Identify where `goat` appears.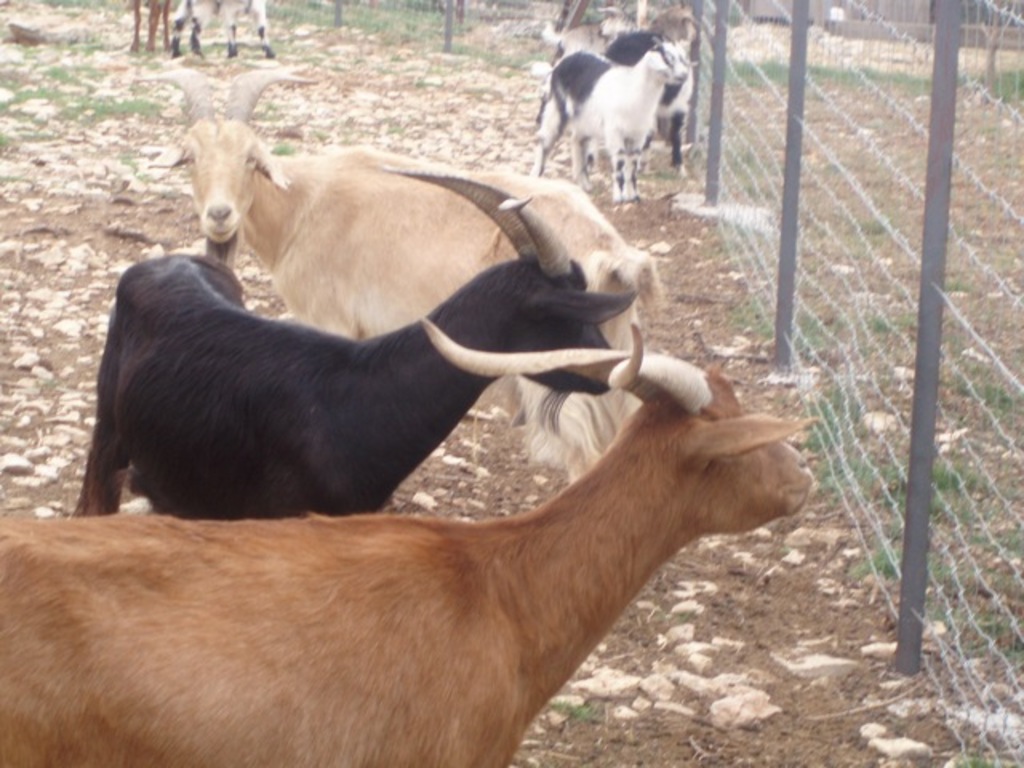
Appears at {"x1": 61, "y1": 352, "x2": 790, "y2": 767}.
